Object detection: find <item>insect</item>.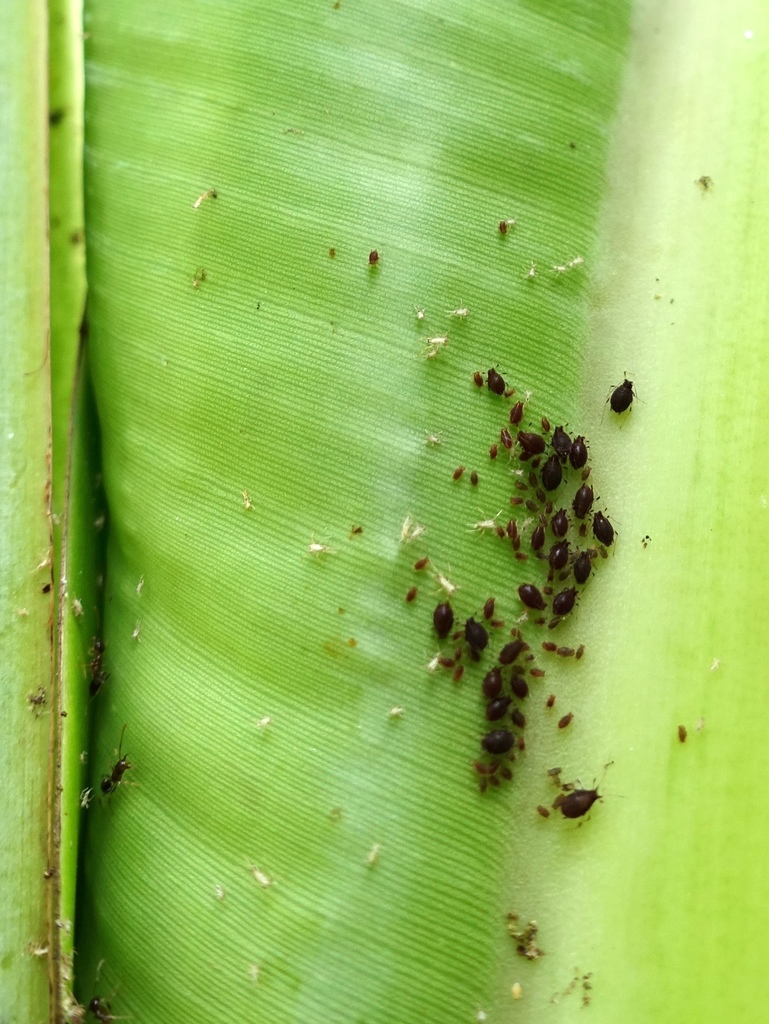
{"x1": 540, "y1": 452, "x2": 563, "y2": 488}.
